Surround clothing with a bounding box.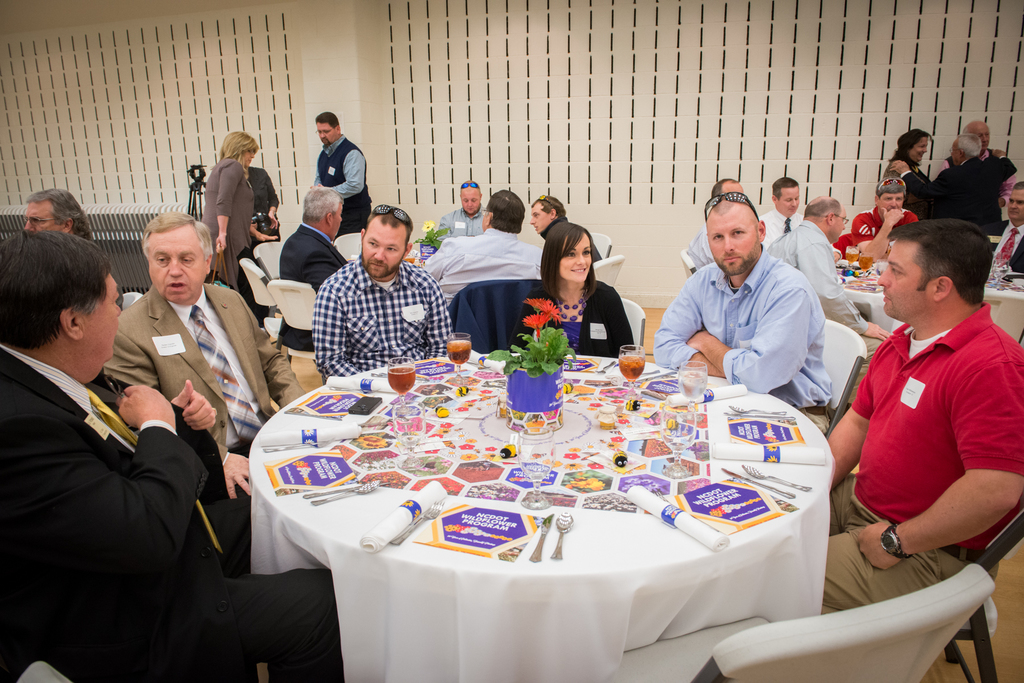
655/243/836/435.
